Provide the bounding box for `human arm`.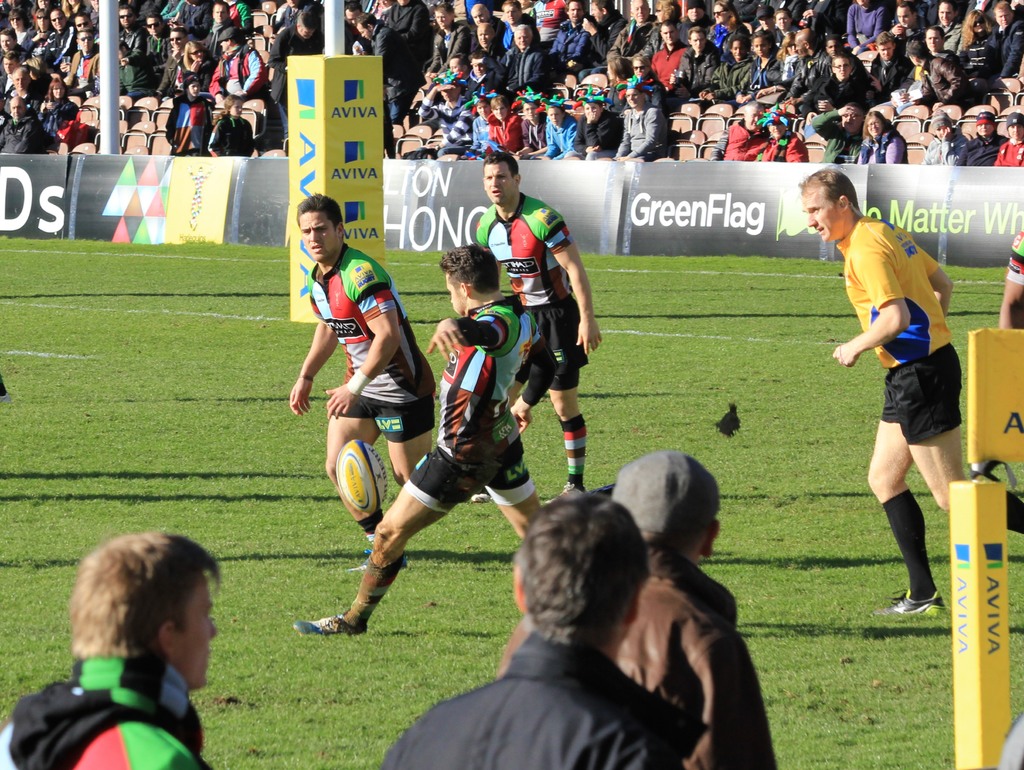
region(806, 103, 853, 135).
